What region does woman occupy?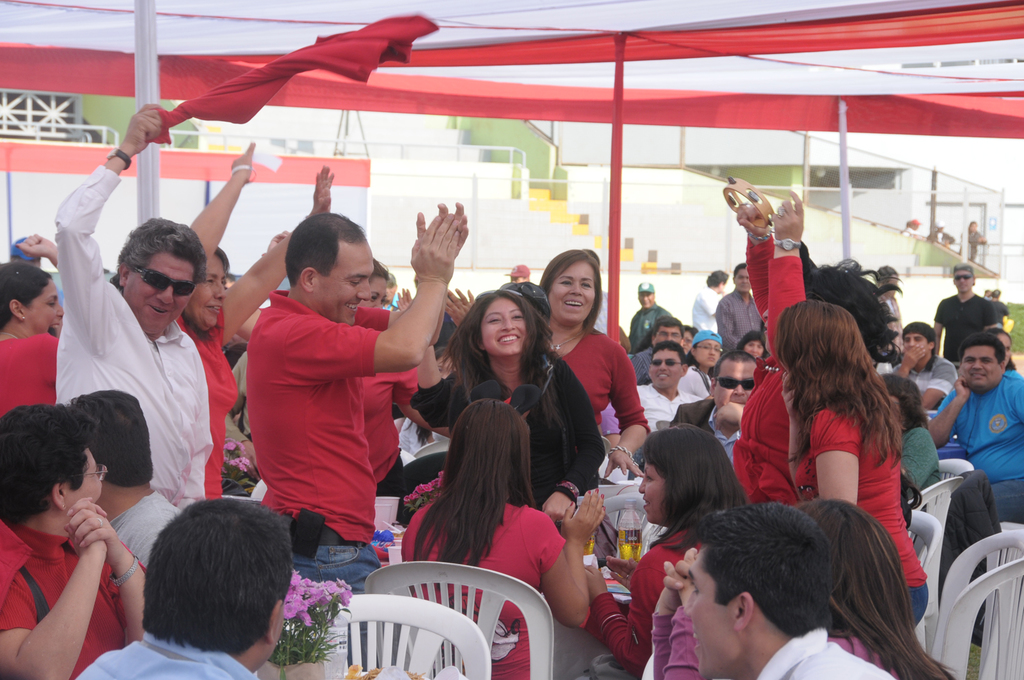
<box>589,420,764,679</box>.
